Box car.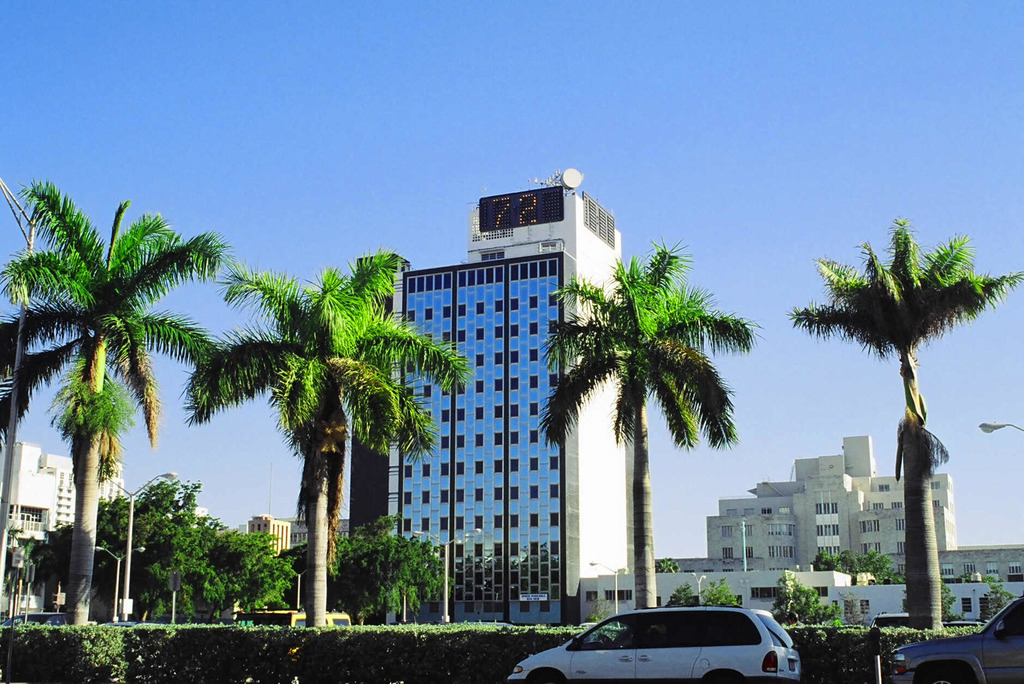
x1=2 y1=612 x2=66 y2=635.
